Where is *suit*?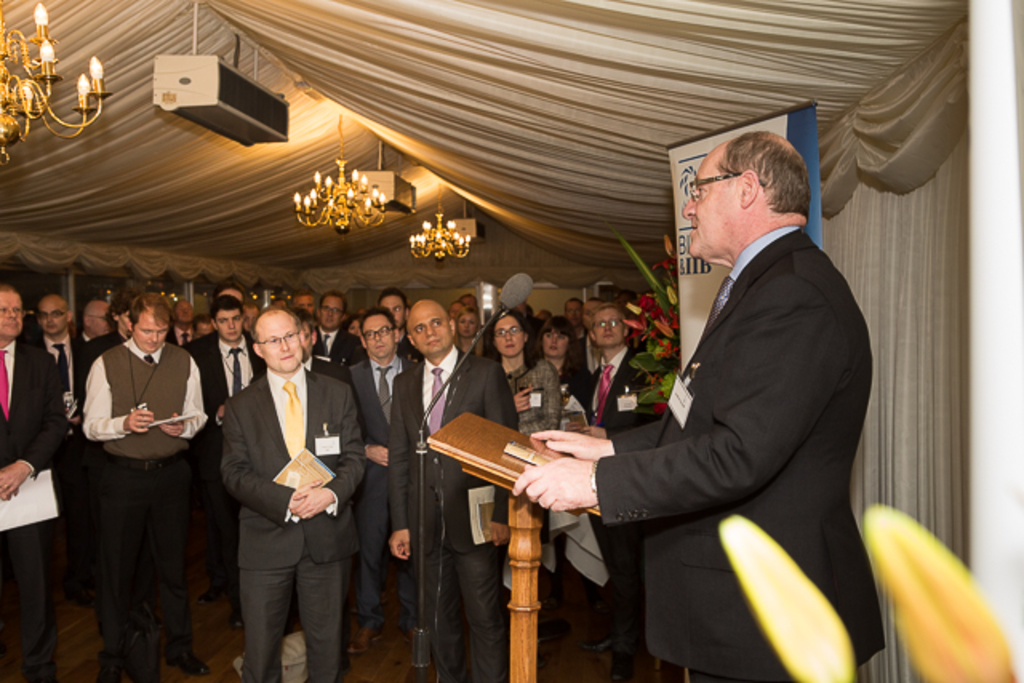
[184, 331, 267, 424].
